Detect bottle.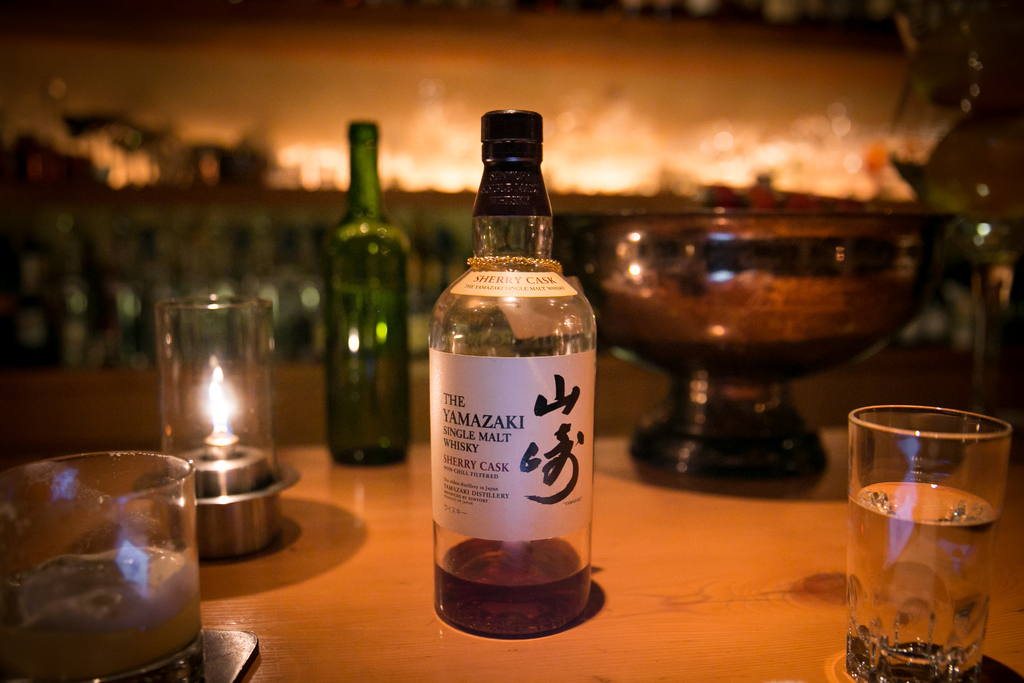
Detected at crop(316, 116, 414, 473).
